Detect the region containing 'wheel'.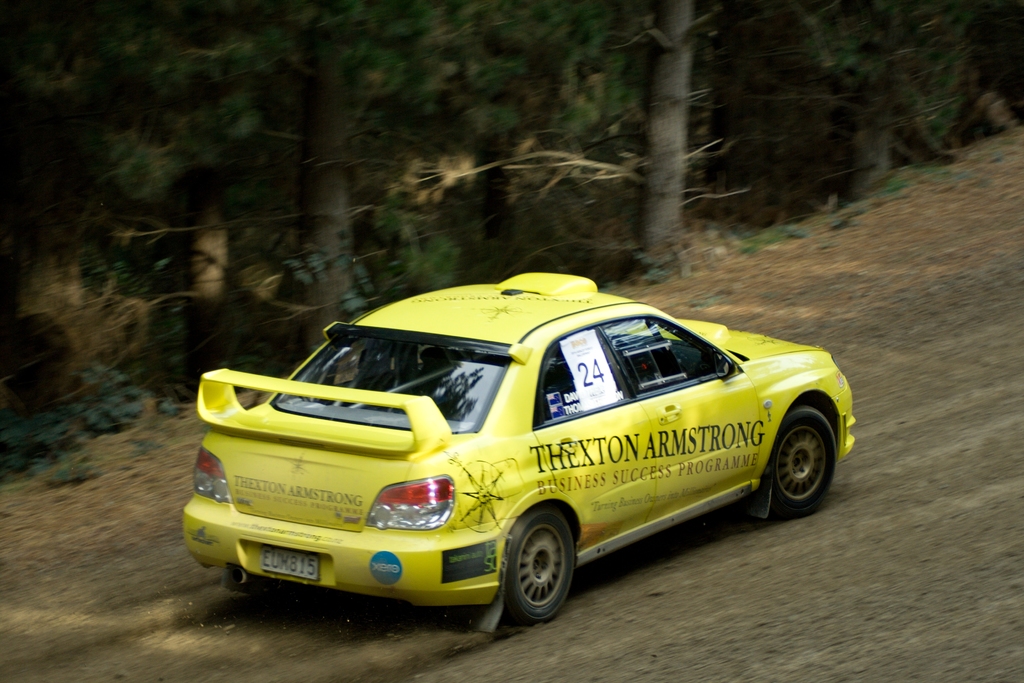
502:500:579:621.
